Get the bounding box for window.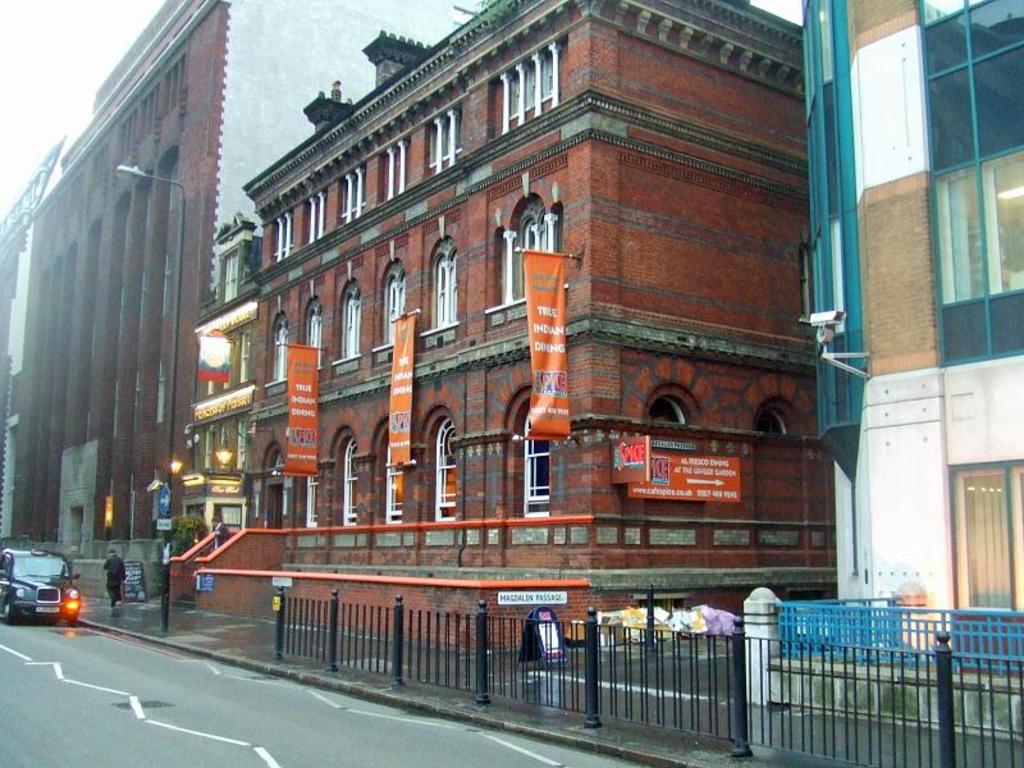
x1=643, y1=378, x2=705, y2=426.
